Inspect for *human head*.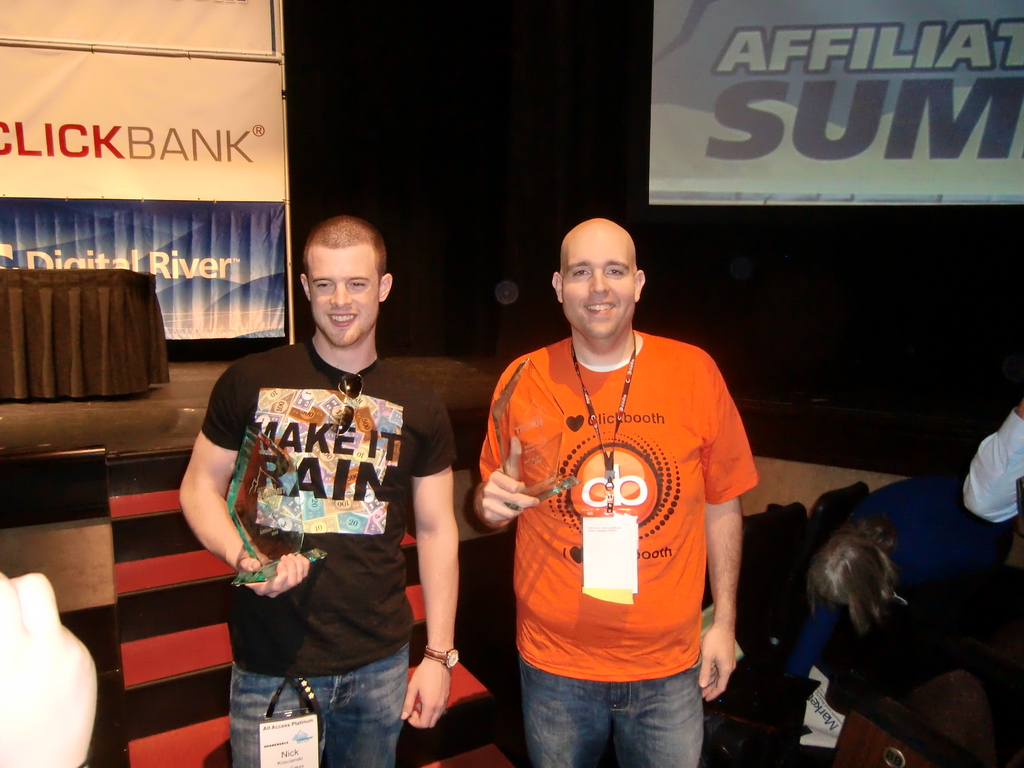
Inspection: select_region(550, 216, 649, 339).
